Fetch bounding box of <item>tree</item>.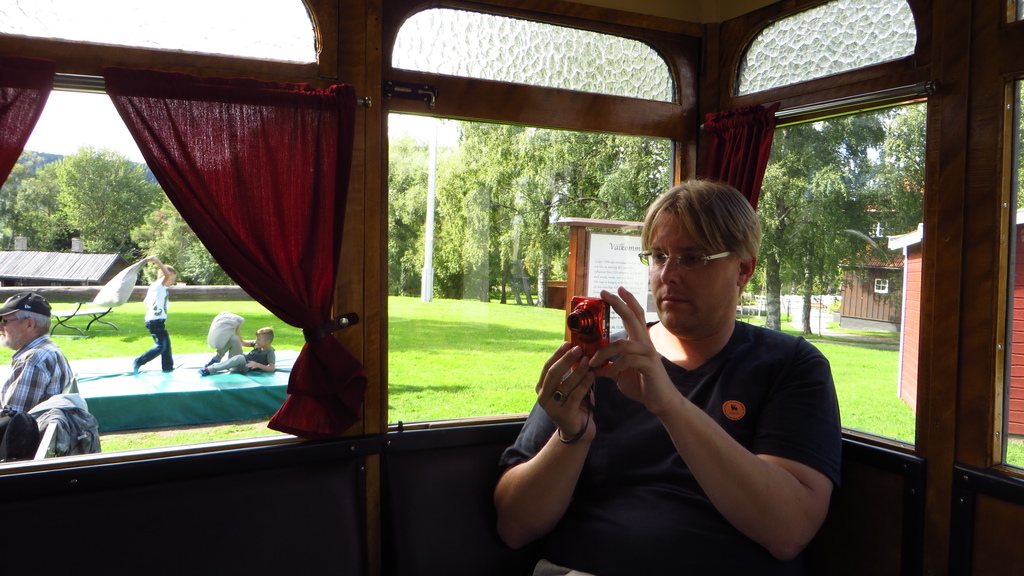
Bbox: 755, 122, 829, 328.
